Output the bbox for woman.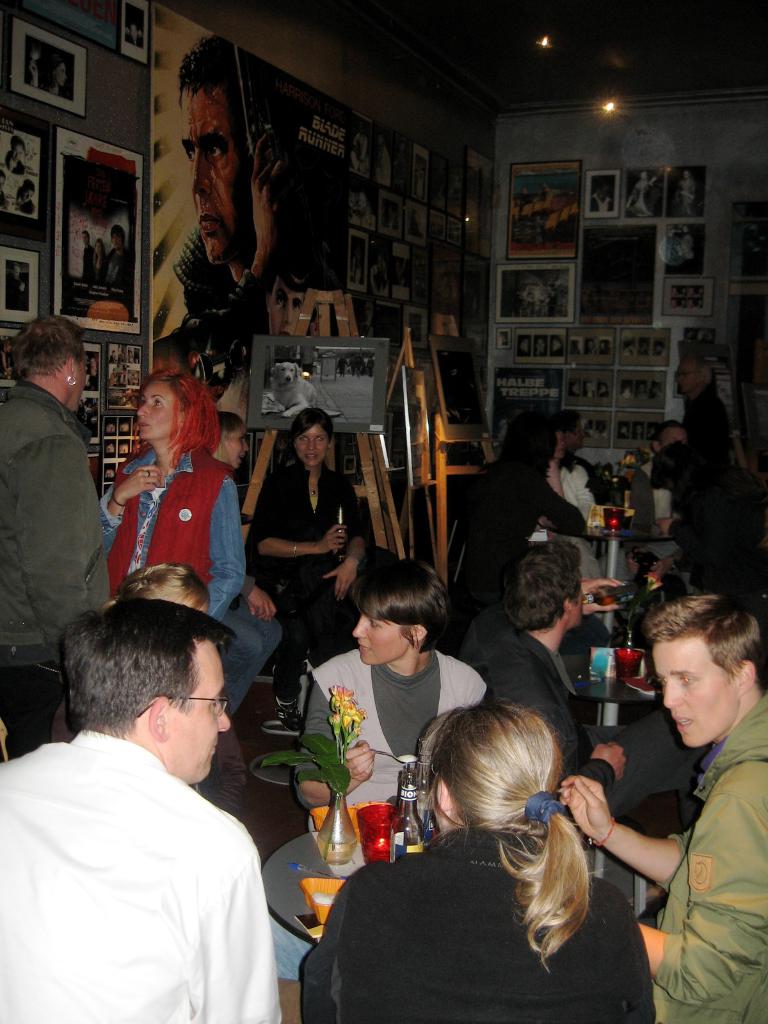
left=528, top=335, right=547, bottom=353.
